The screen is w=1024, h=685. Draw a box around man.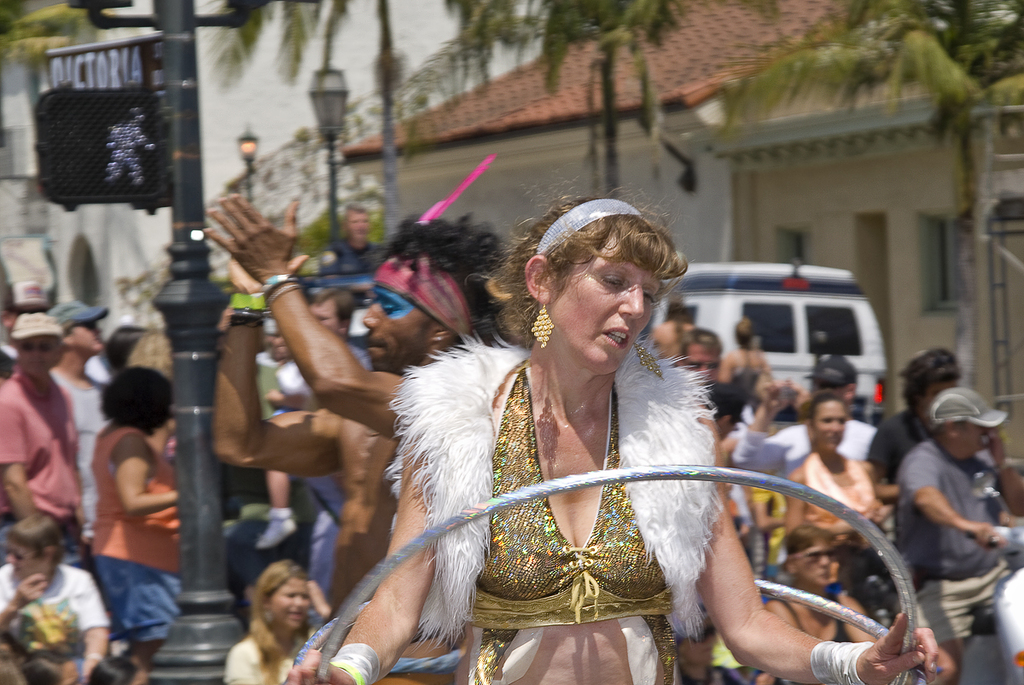
(left=208, top=194, right=496, bottom=684).
